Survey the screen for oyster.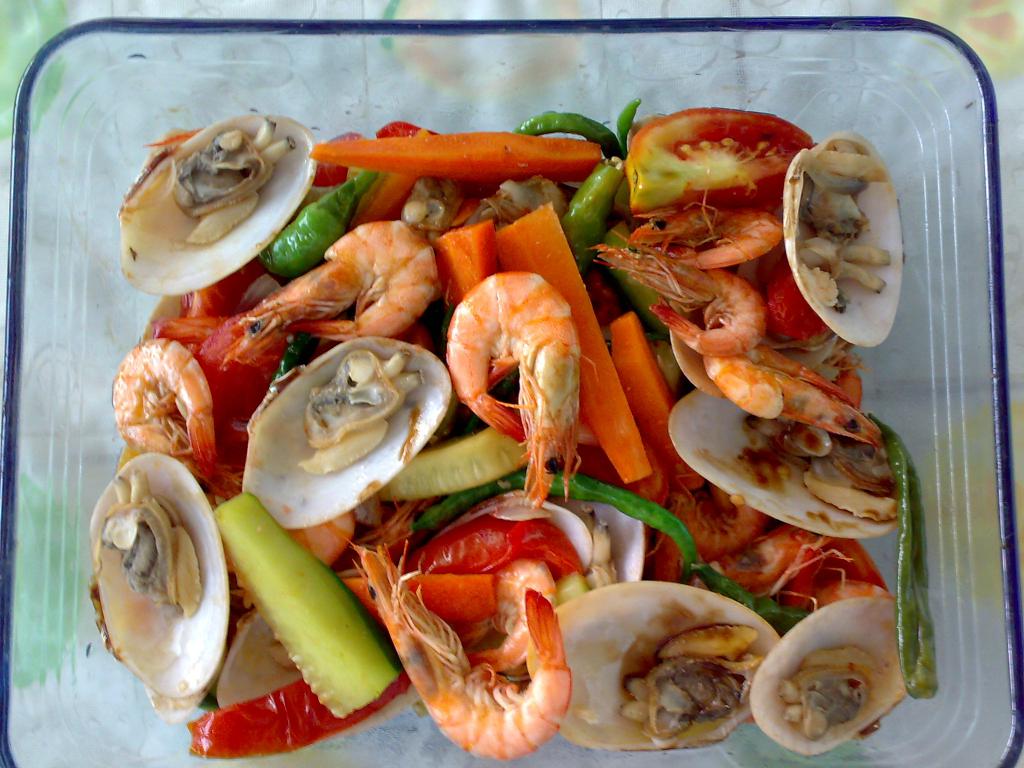
Survey found: region(235, 331, 452, 527).
